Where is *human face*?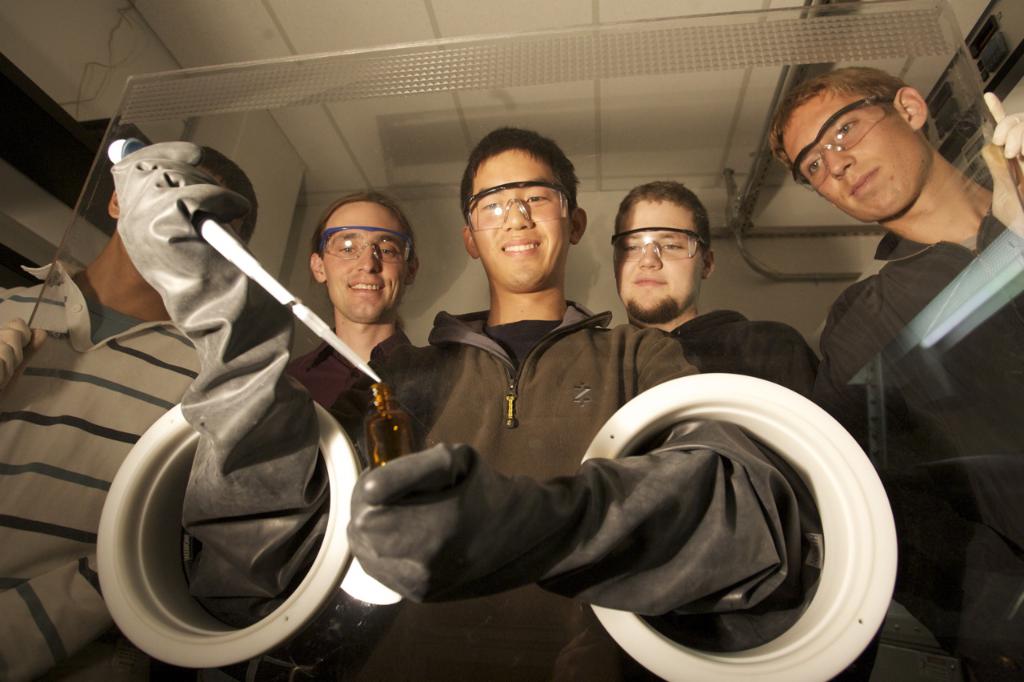
[614, 203, 700, 315].
